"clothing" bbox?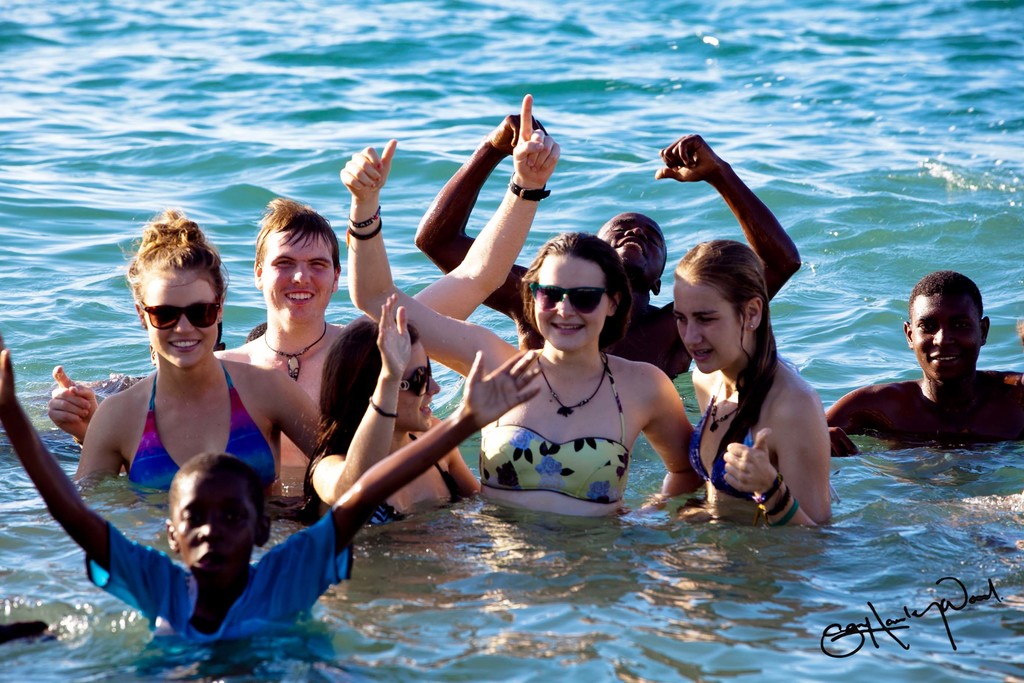
box=[125, 361, 281, 492]
